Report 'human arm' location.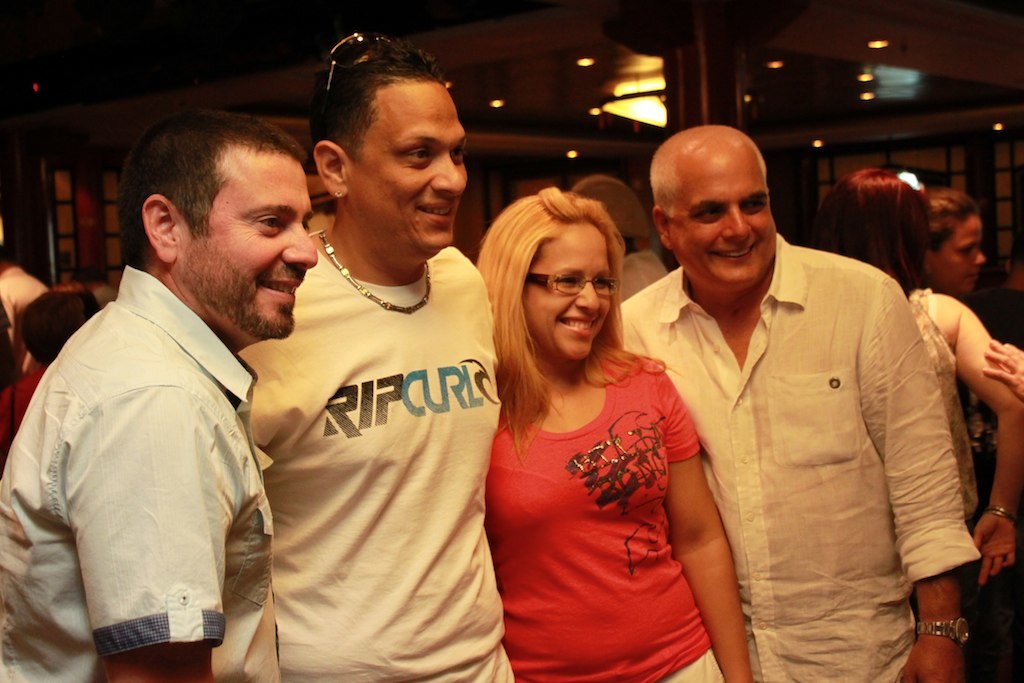
Report: <region>66, 367, 215, 682</region>.
